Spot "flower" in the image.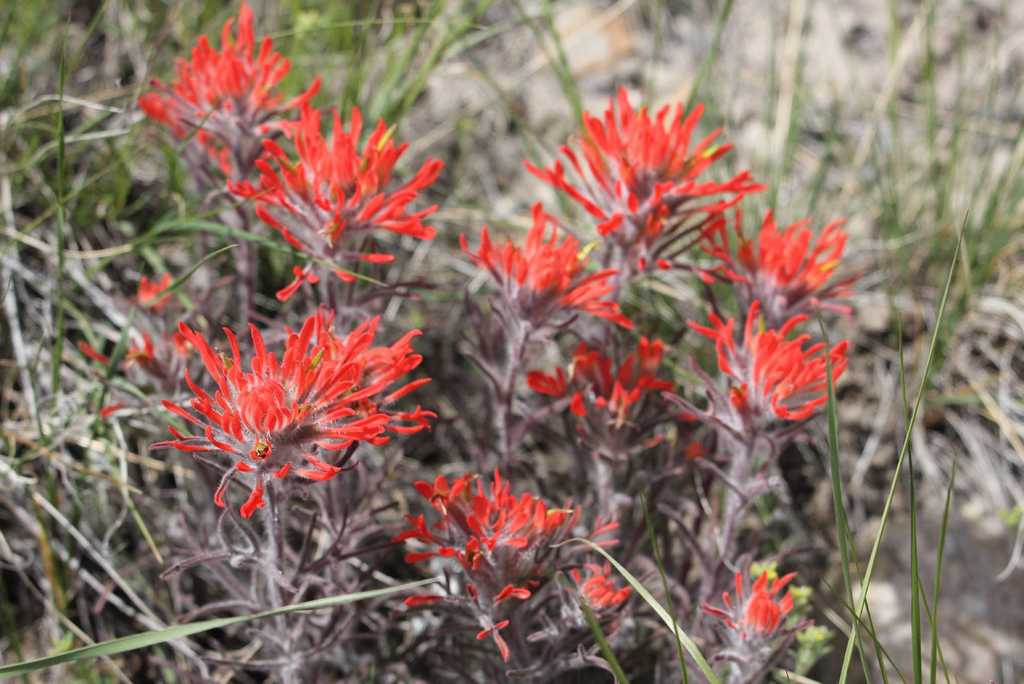
"flower" found at region(519, 341, 698, 467).
